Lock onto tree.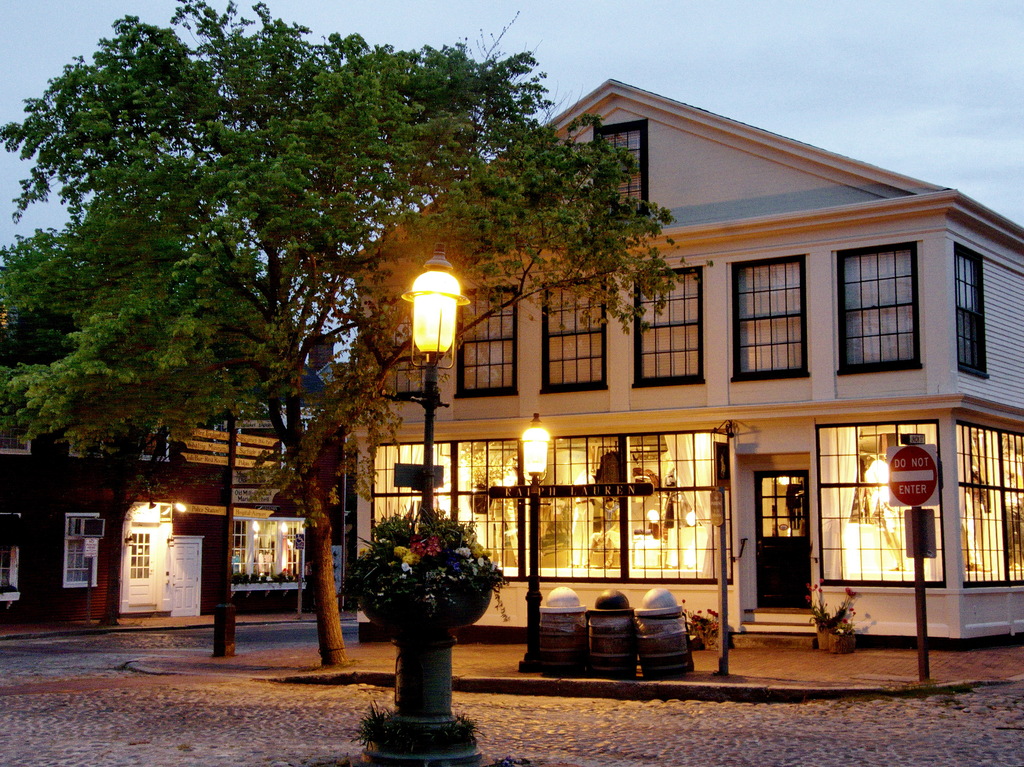
Locked: detection(0, 0, 715, 667).
